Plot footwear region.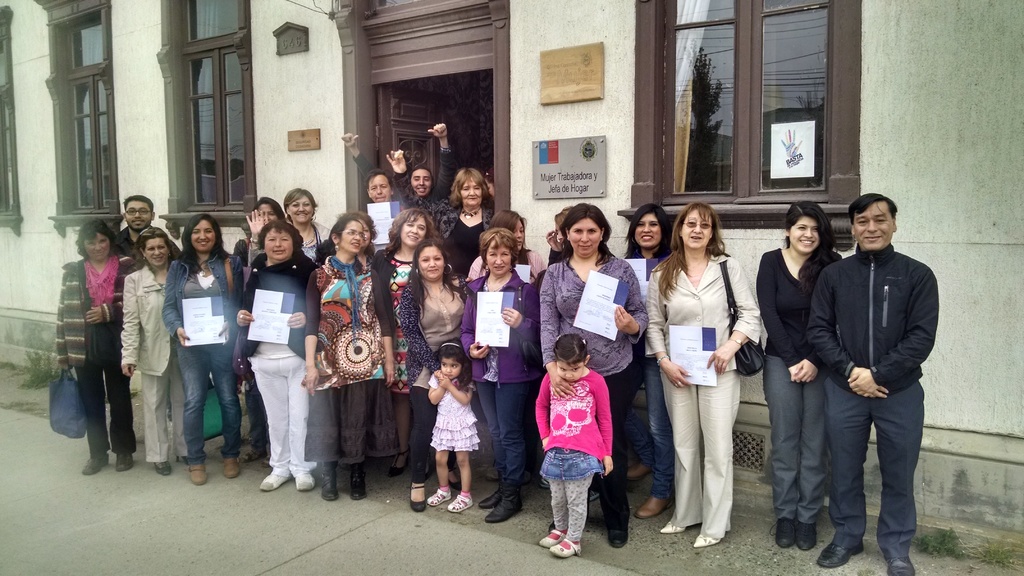
Plotted at [794, 519, 820, 553].
